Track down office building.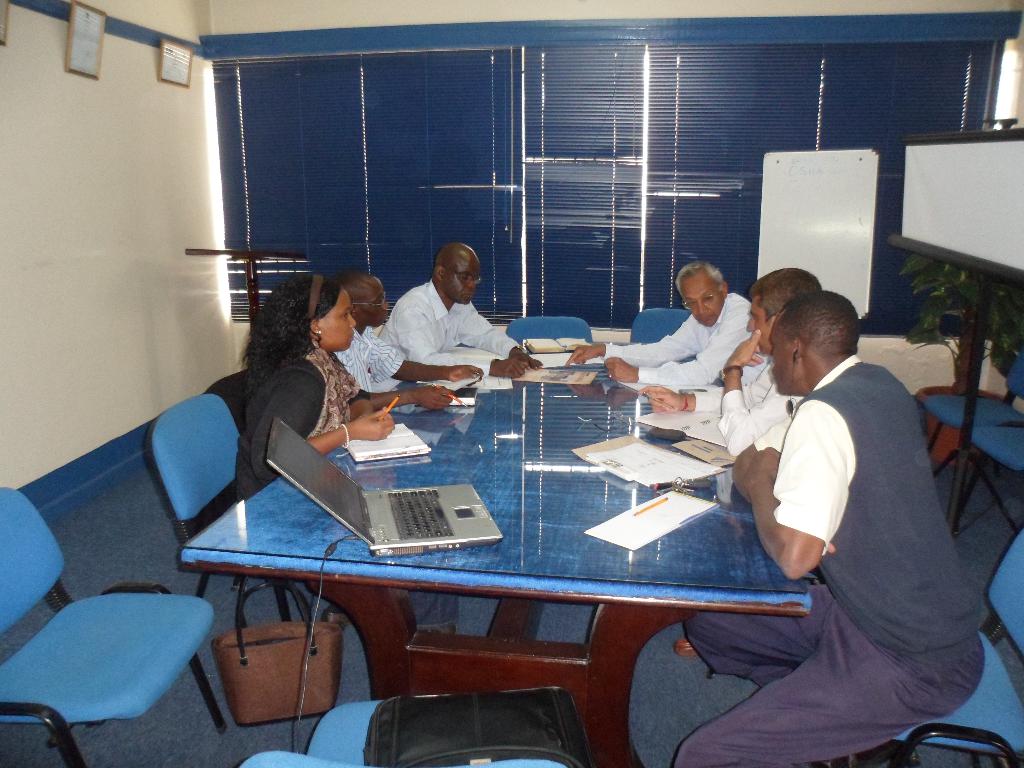
Tracked to <region>0, 0, 1023, 767</region>.
